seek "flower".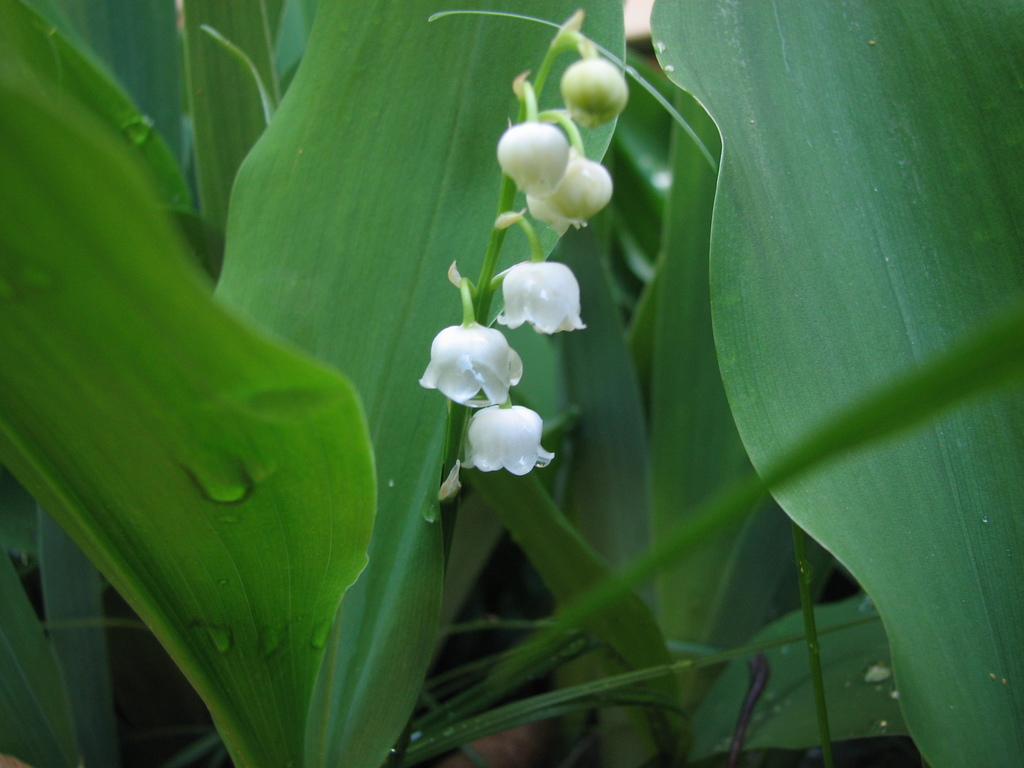
[497,258,591,336].
